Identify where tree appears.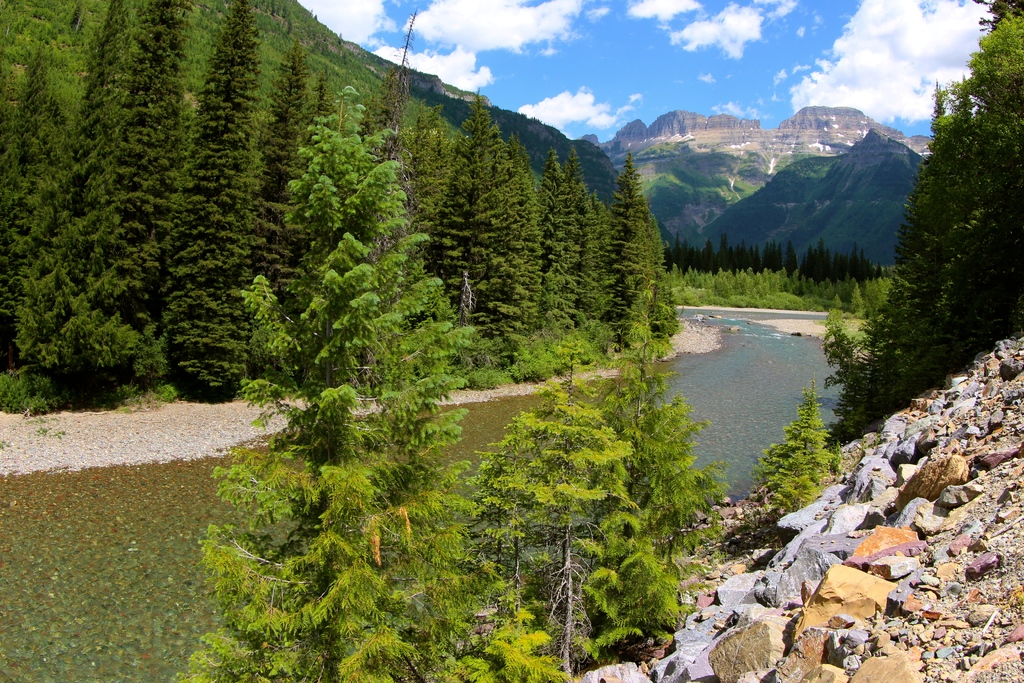
Appears at 830, 0, 1023, 454.
